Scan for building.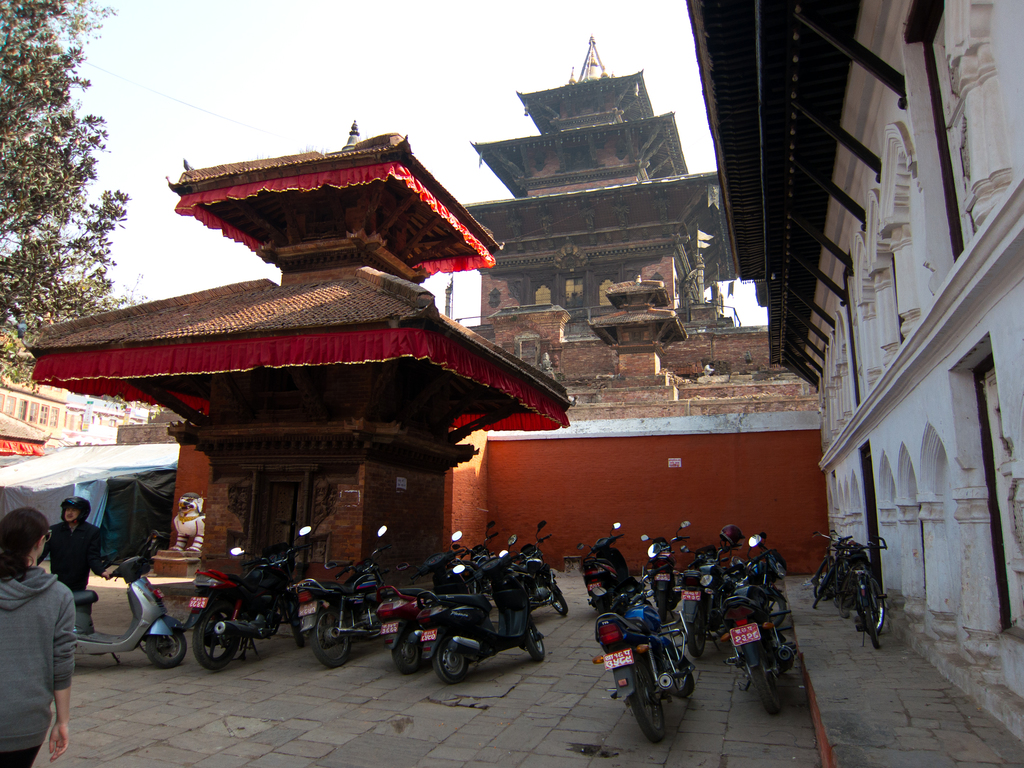
Scan result: crop(0, 315, 163, 450).
